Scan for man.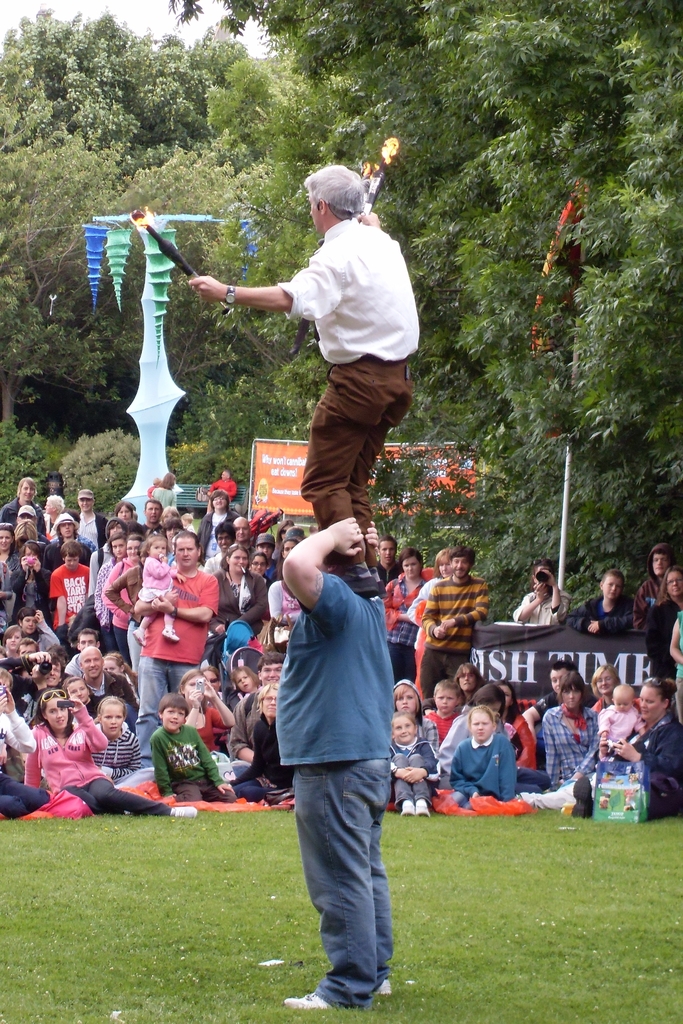
Scan result: crop(17, 638, 38, 653).
